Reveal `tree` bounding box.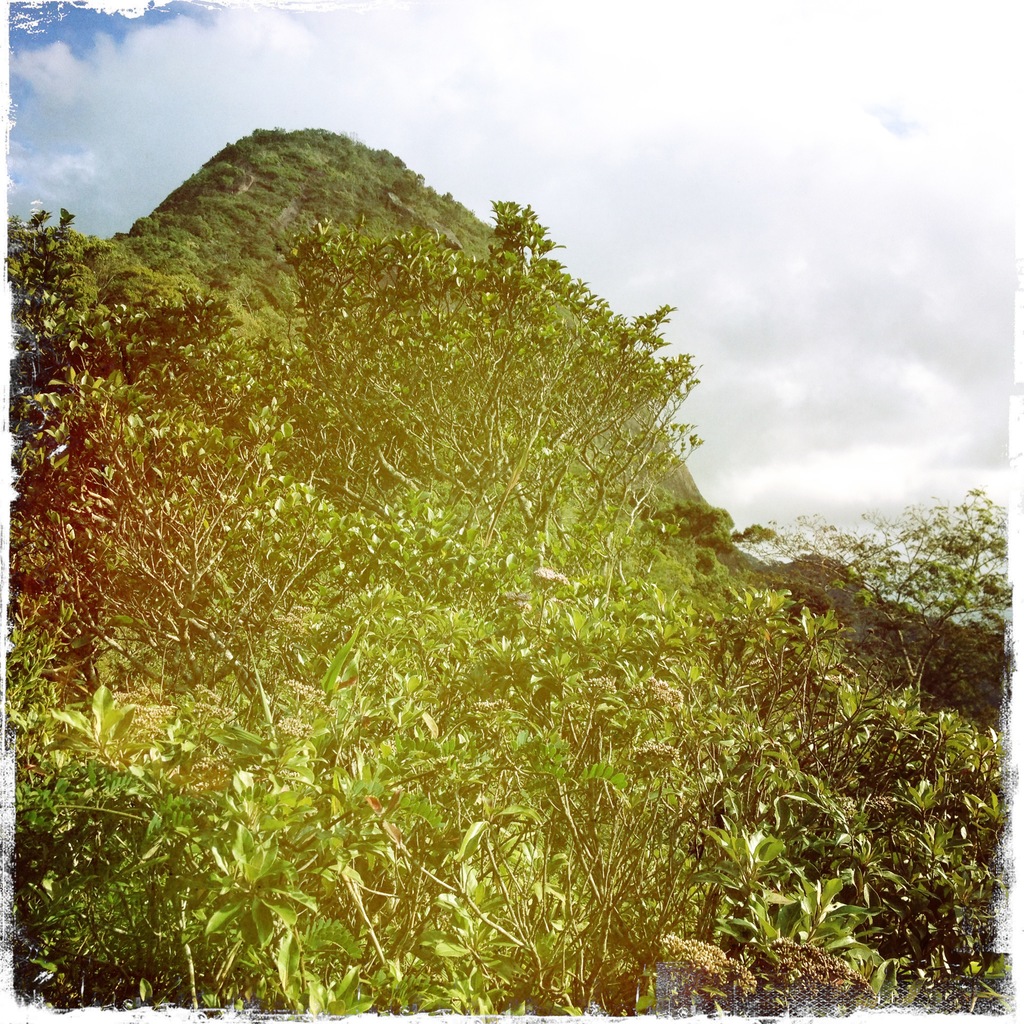
Revealed: 687/602/1009/1016.
